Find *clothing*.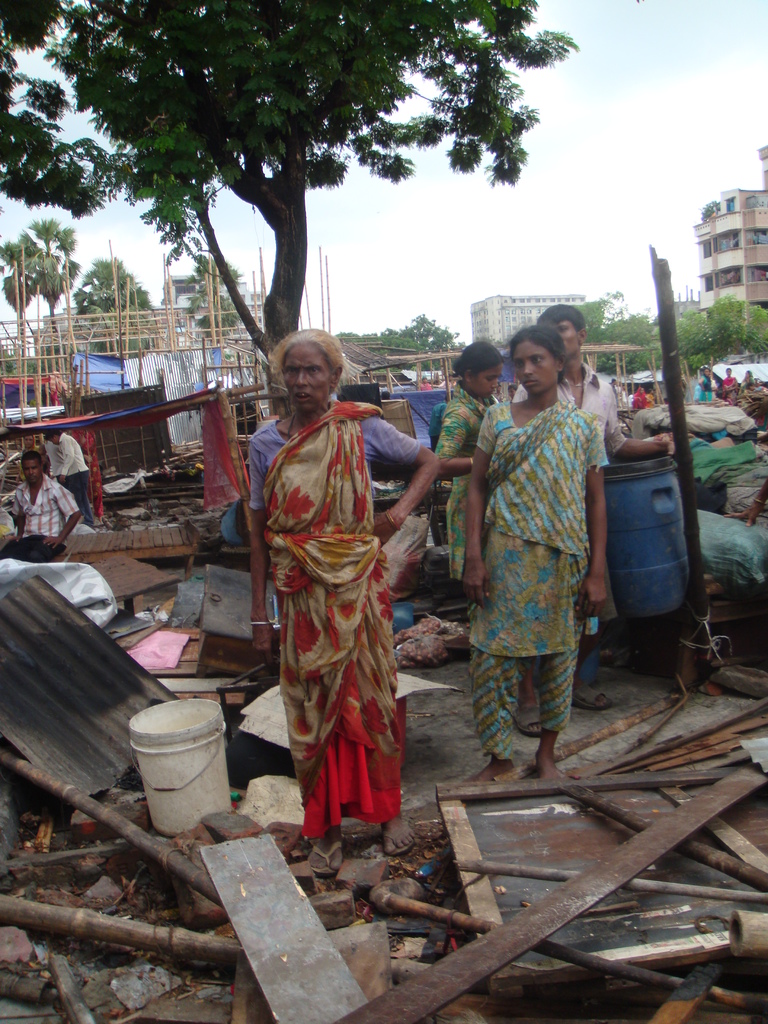
[left=420, top=383, right=431, bottom=390].
